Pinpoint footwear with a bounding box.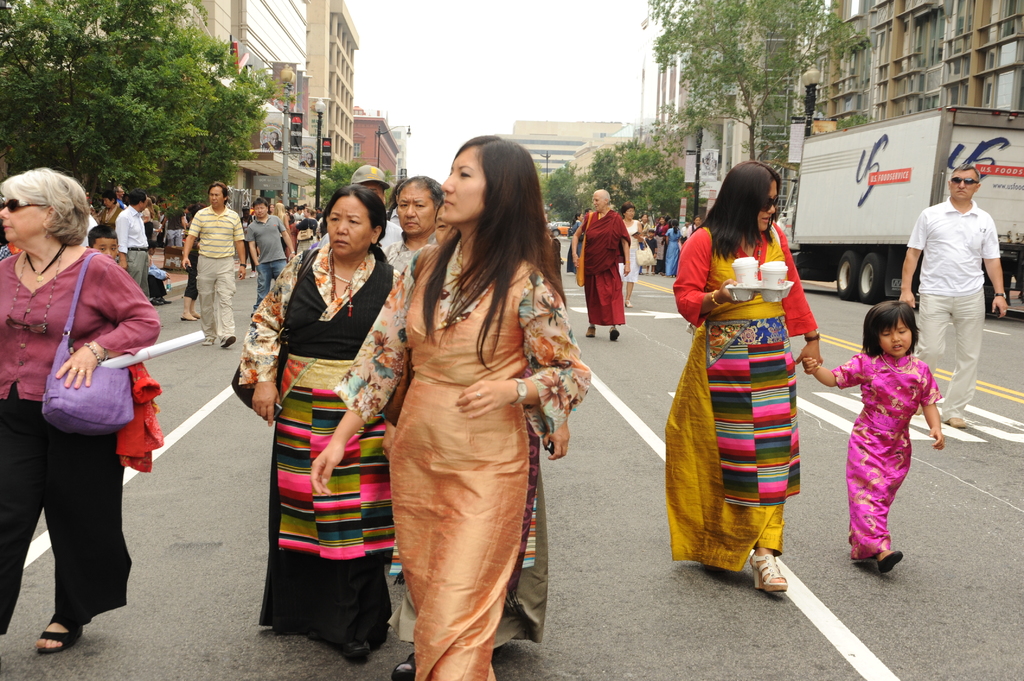
(left=609, top=325, right=619, bottom=342).
